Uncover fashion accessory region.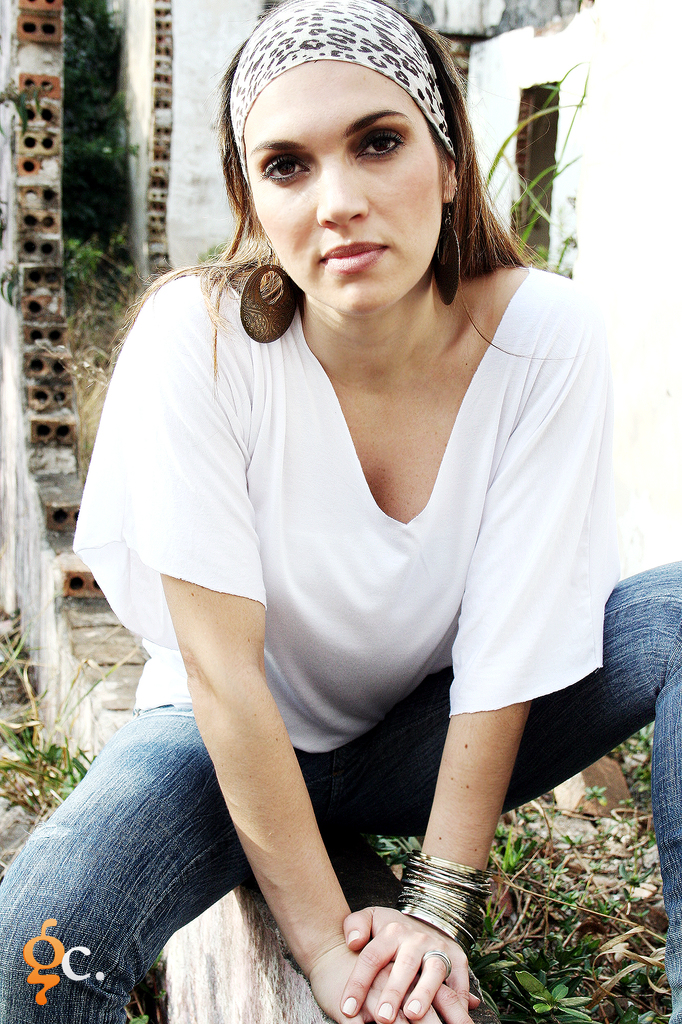
Uncovered: select_region(232, 259, 303, 340).
